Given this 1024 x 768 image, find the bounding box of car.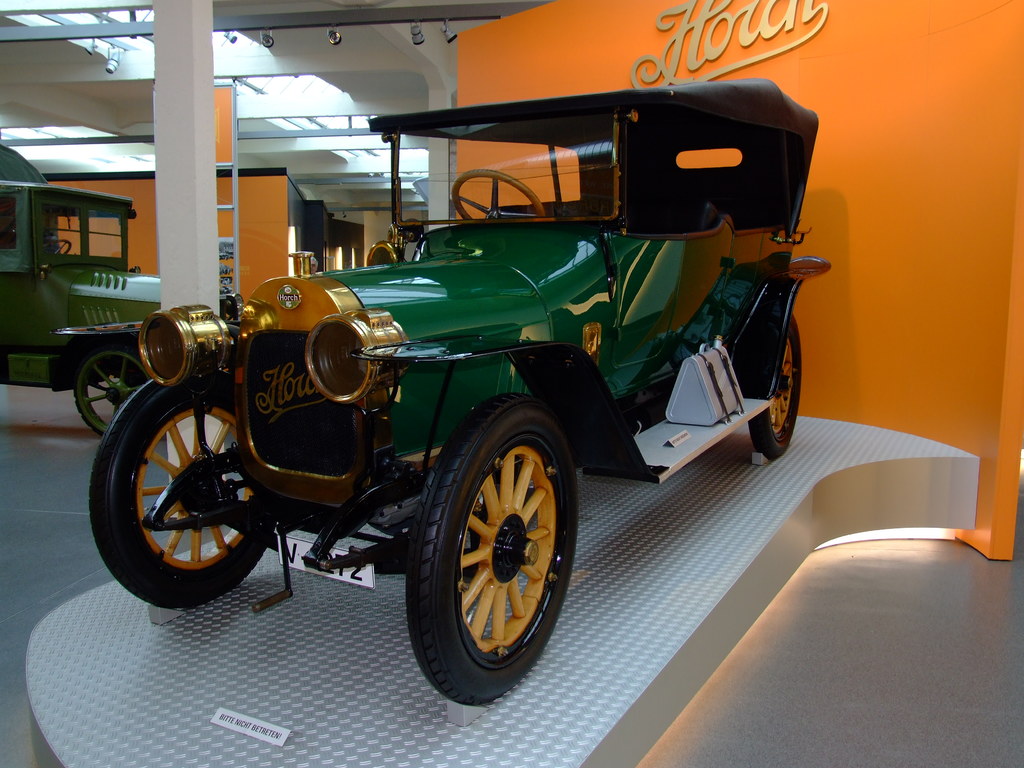
<bbox>0, 146, 163, 436</bbox>.
